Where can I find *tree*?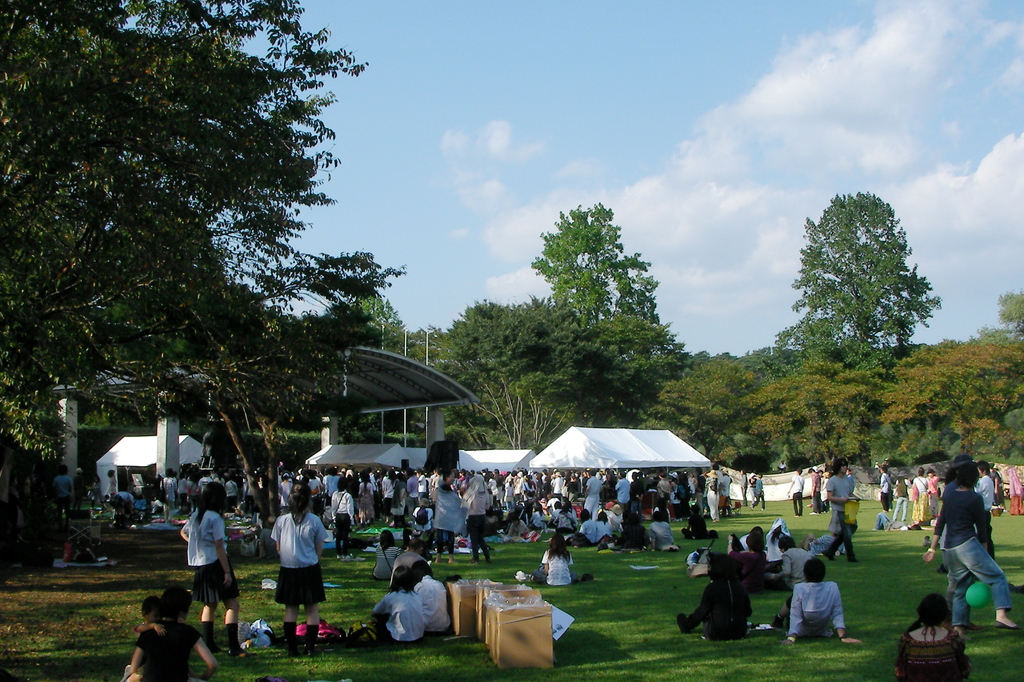
You can find it at x1=528 y1=205 x2=662 y2=322.
